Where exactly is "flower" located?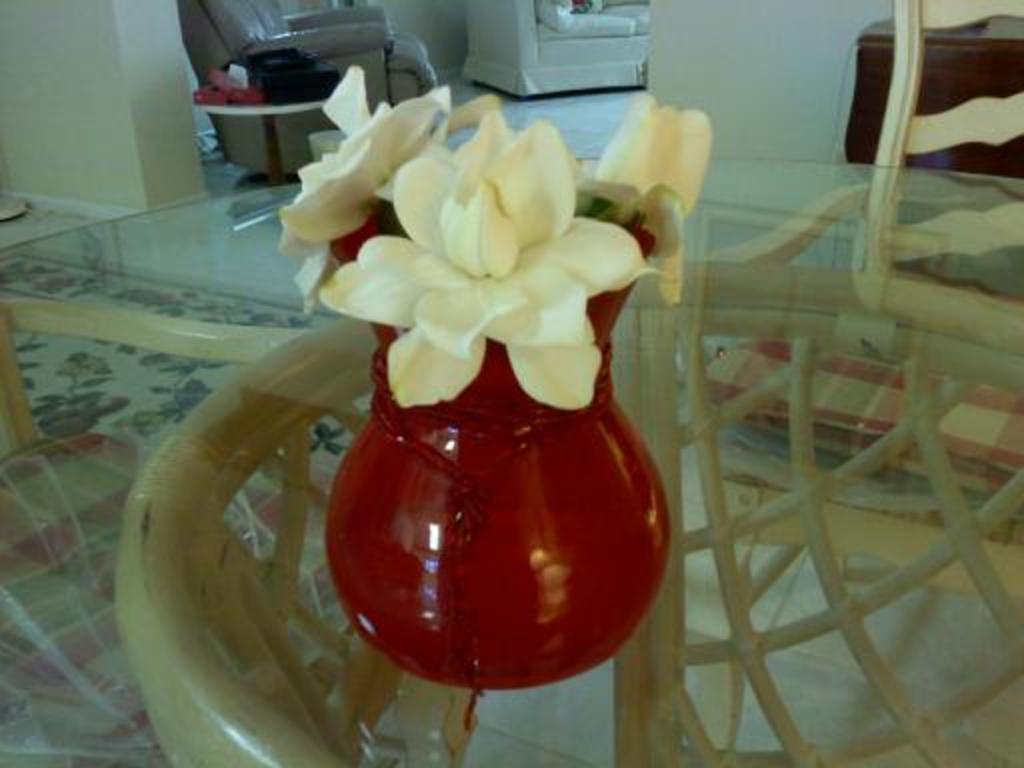
Its bounding box is (298,94,662,492).
